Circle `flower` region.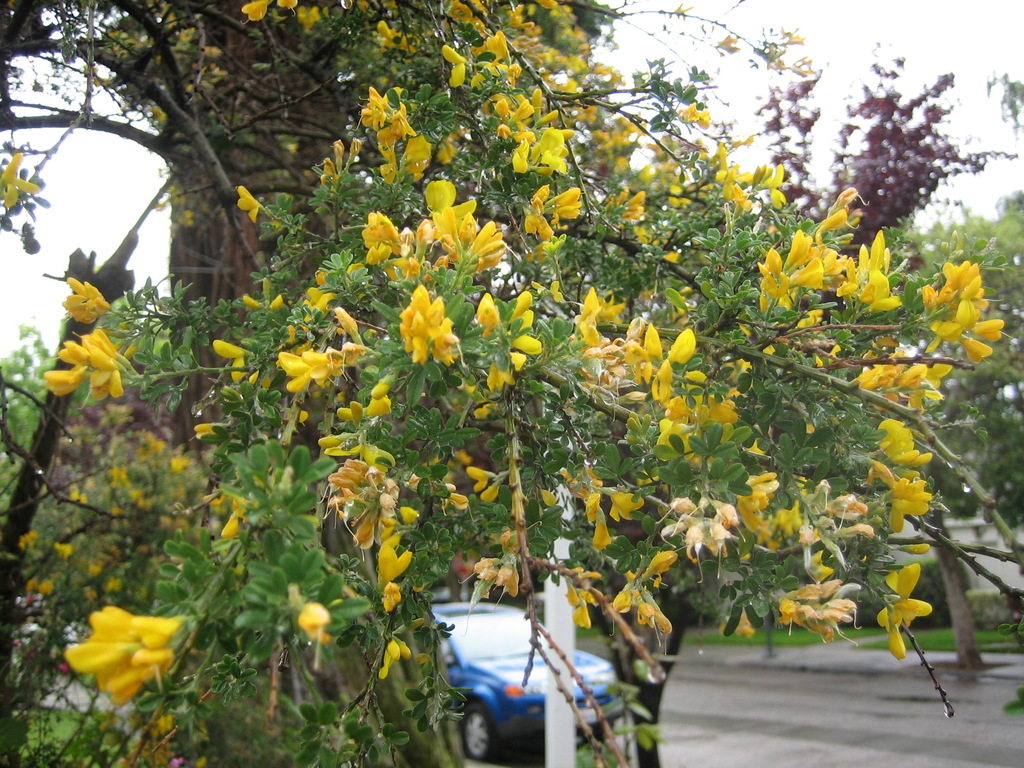
Region: 298, 598, 335, 643.
